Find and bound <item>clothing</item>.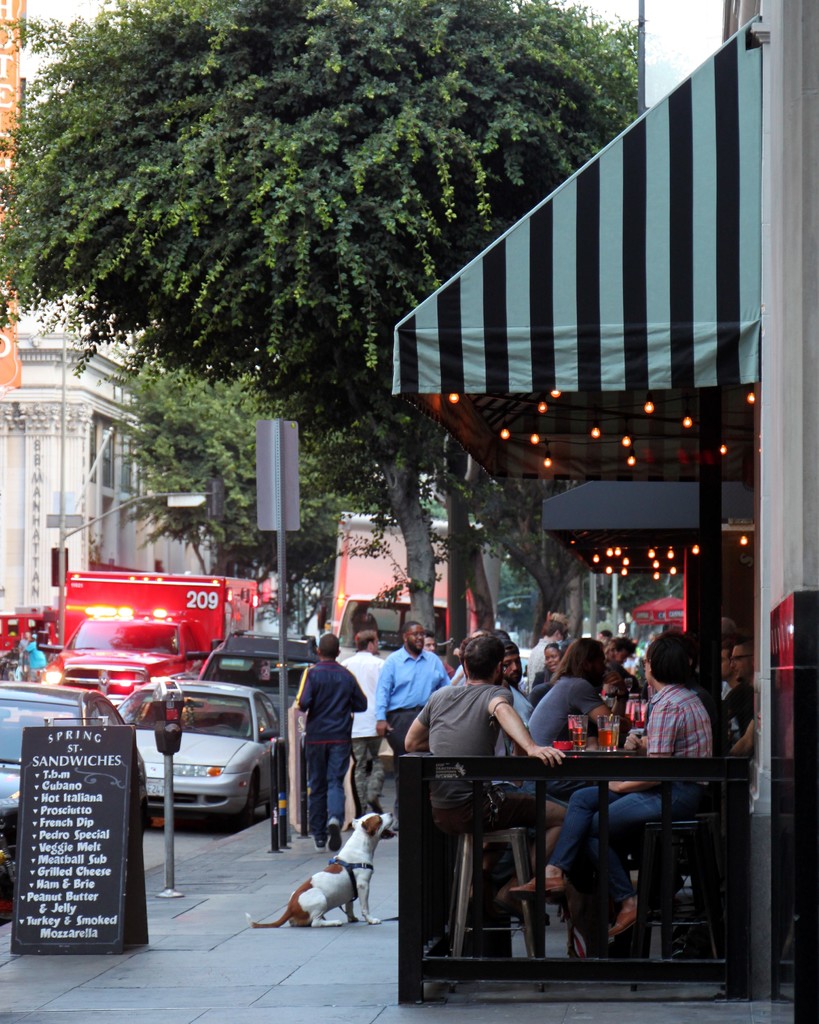
Bound: Rect(544, 684, 712, 906).
